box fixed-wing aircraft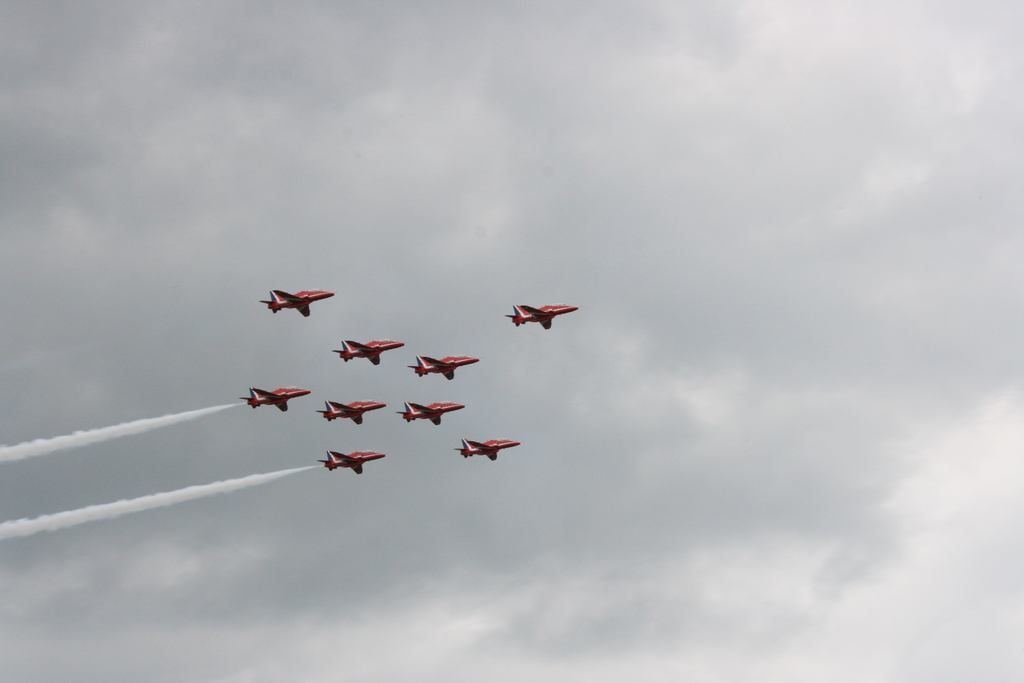
pyautogui.locateOnScreen(328, 331, 399, 372)
